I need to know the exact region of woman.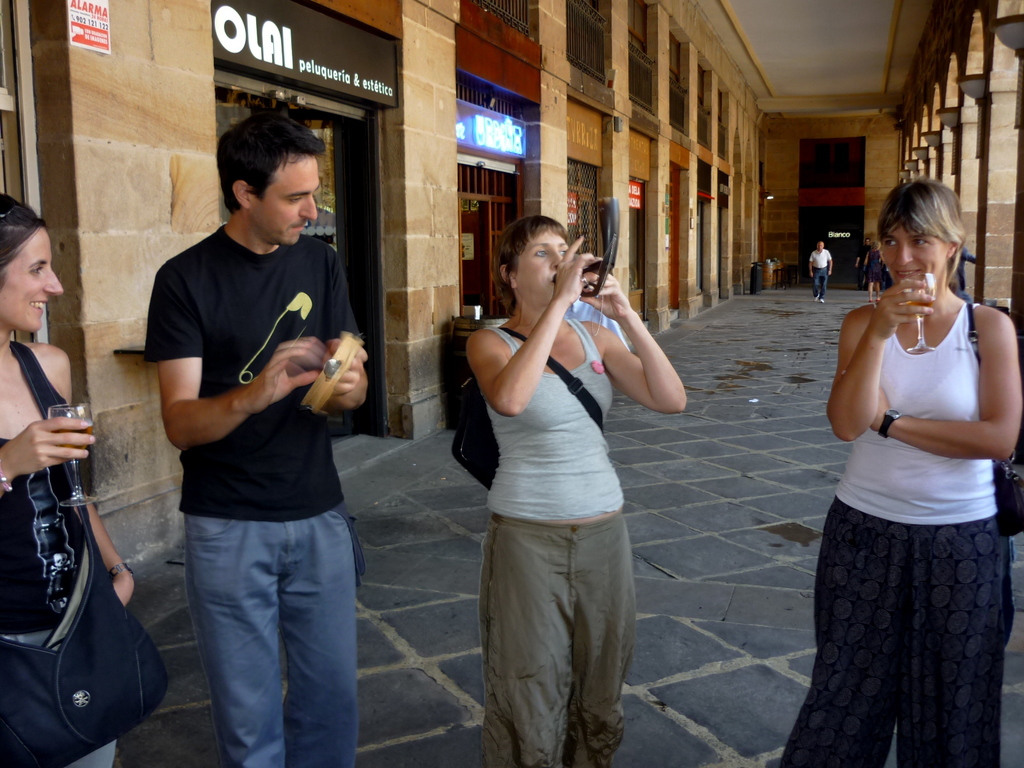
Region: <bbox>772, 184, 1023, 767</bbox>.
